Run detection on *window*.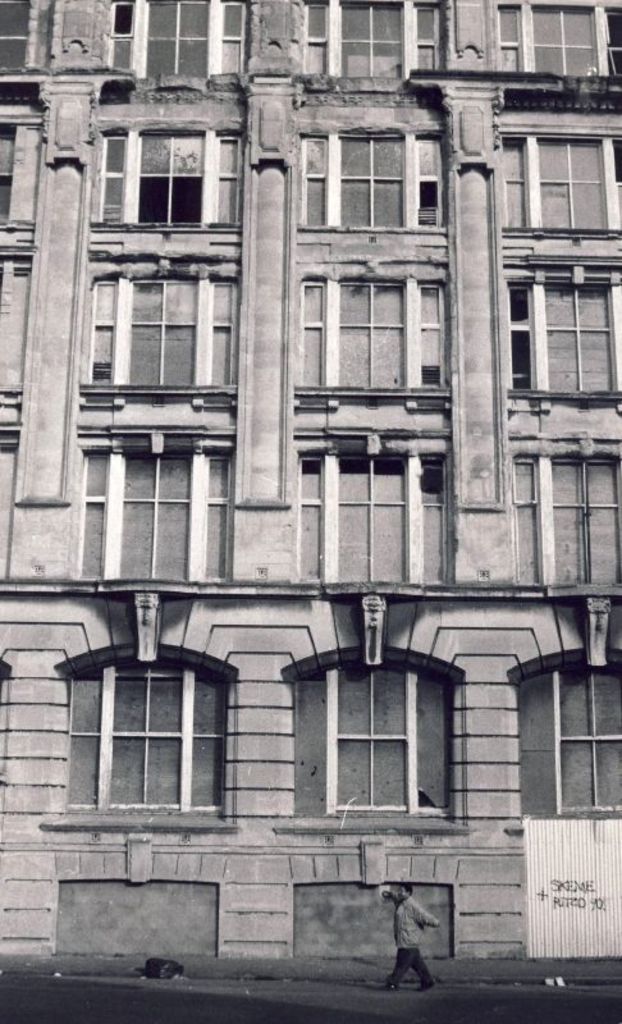
Result: bbox(92, 120, 242, 228).
